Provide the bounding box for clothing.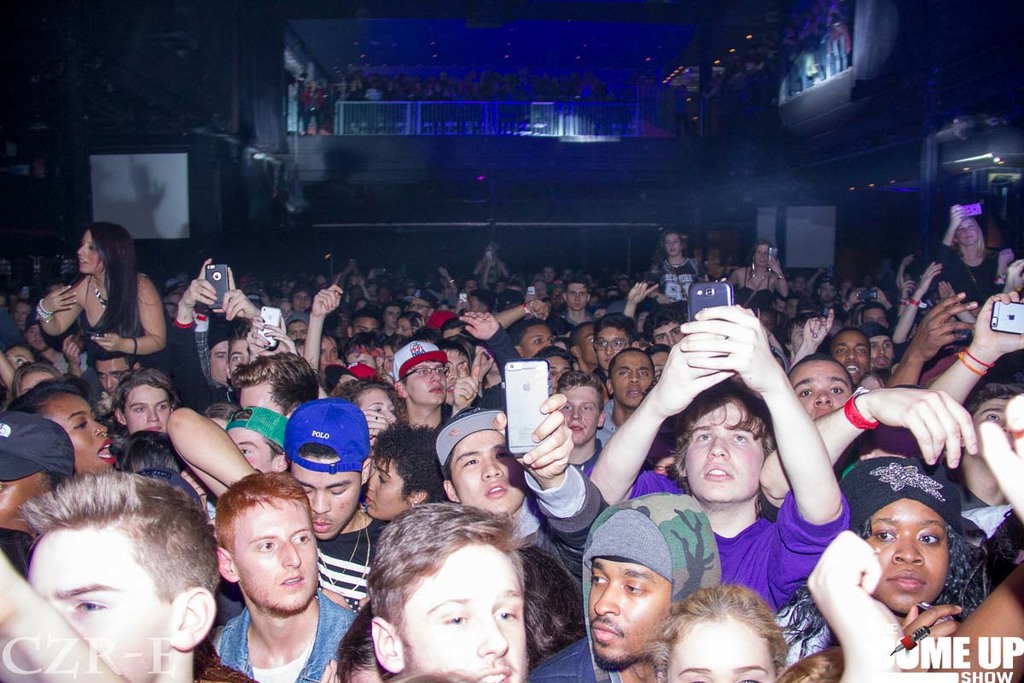
pyautogui.locateOnScreen(528, 493, 732, 682).
